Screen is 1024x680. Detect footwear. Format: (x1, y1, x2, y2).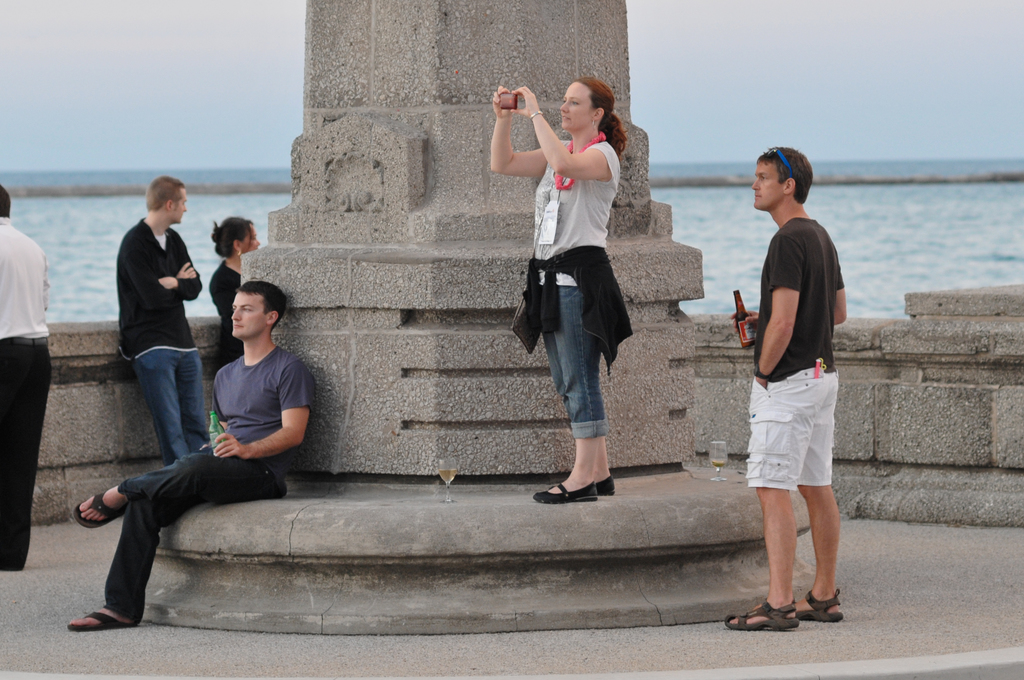
(600, 475, 614, 496).
